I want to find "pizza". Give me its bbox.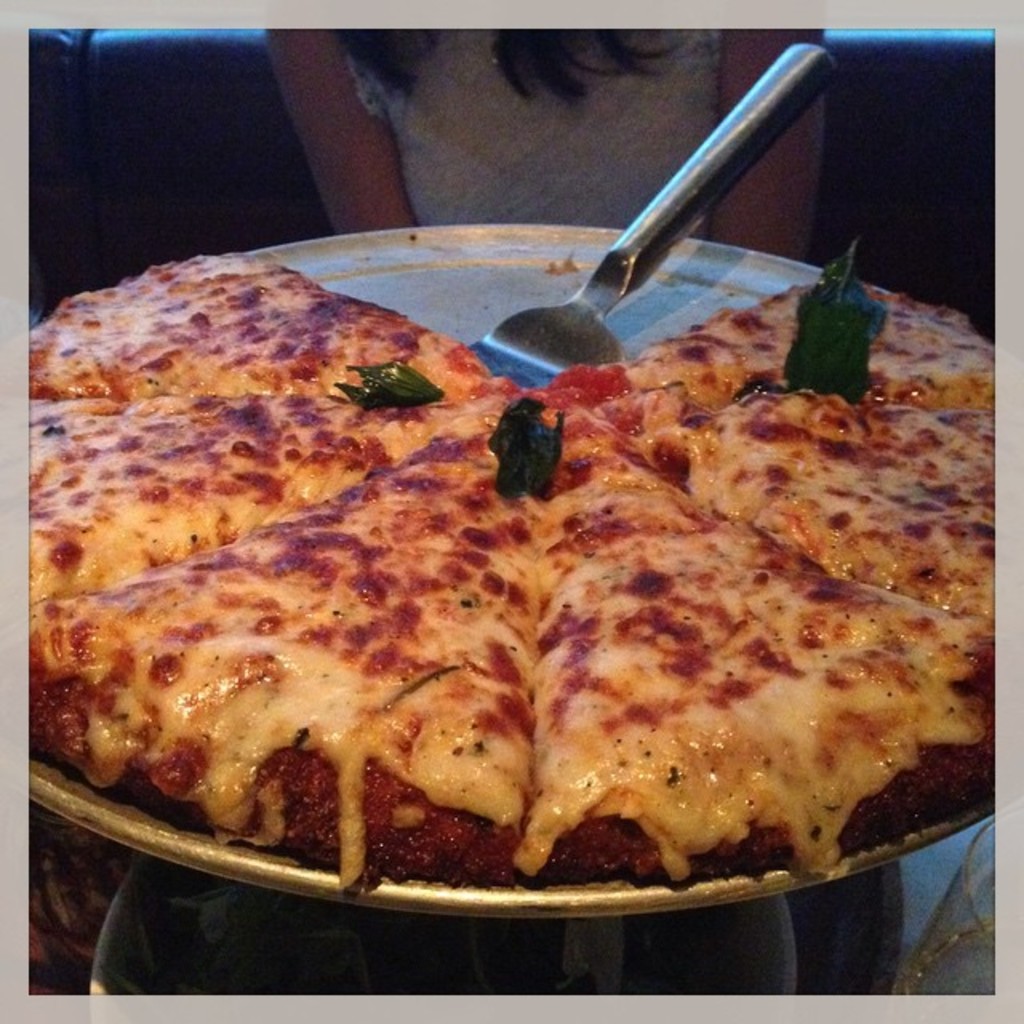
(30, 230, 501, 403).
